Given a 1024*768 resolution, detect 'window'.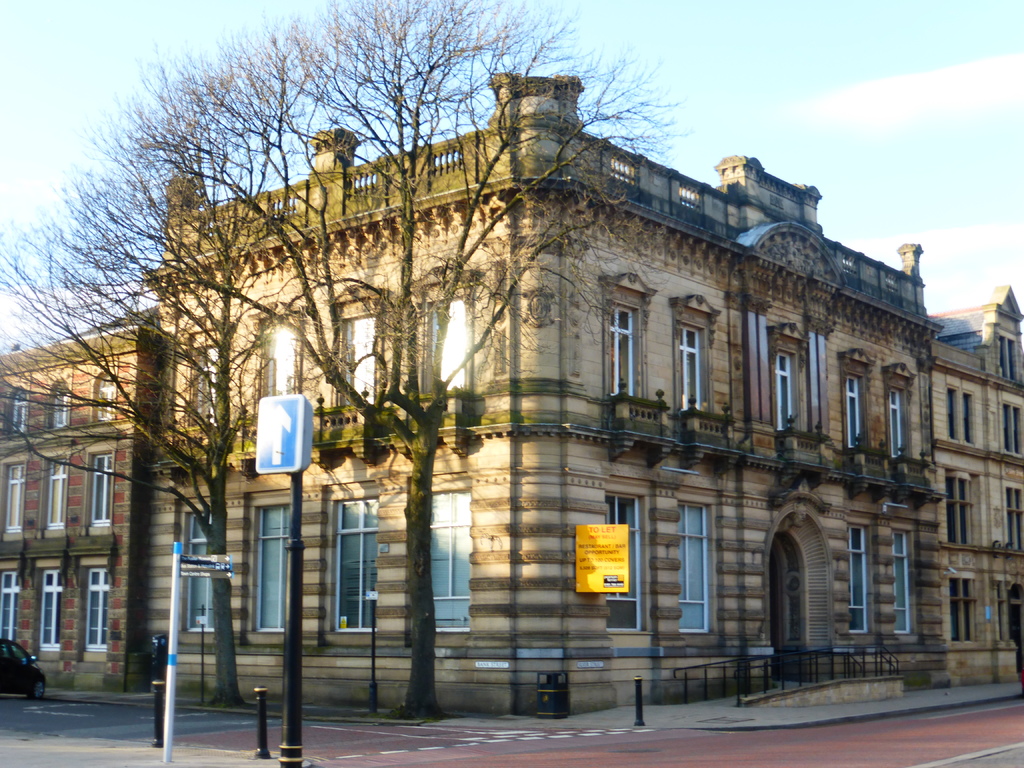
(39,383,74,424).
